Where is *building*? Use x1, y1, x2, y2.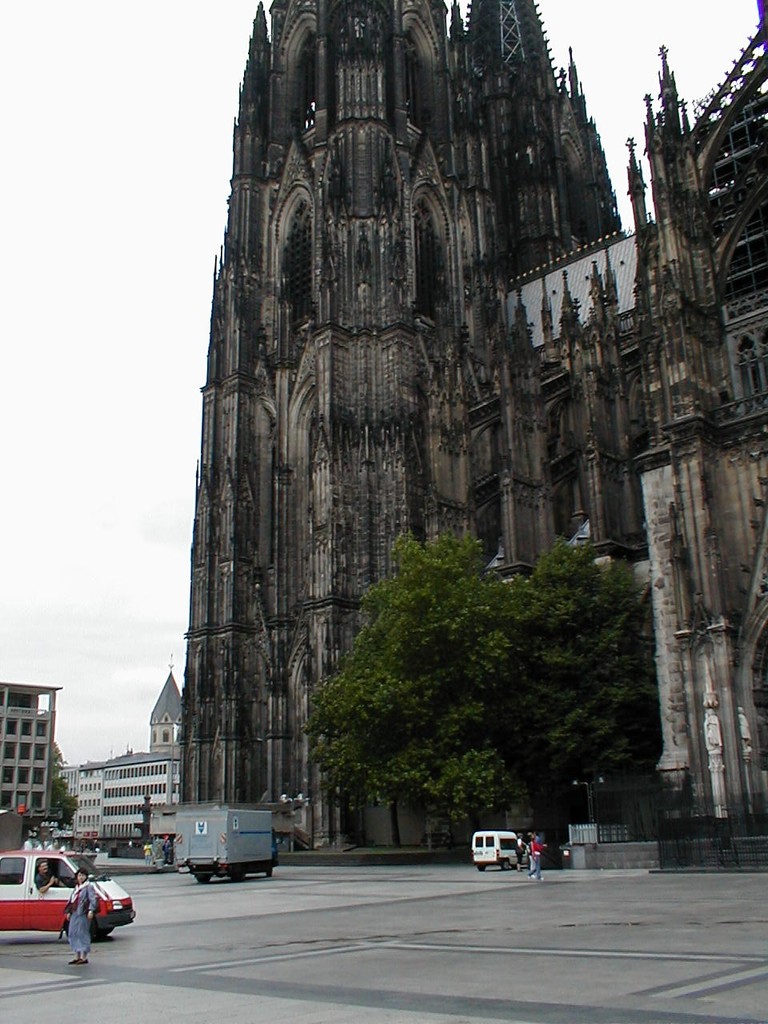
61, 746, 177, 836.
